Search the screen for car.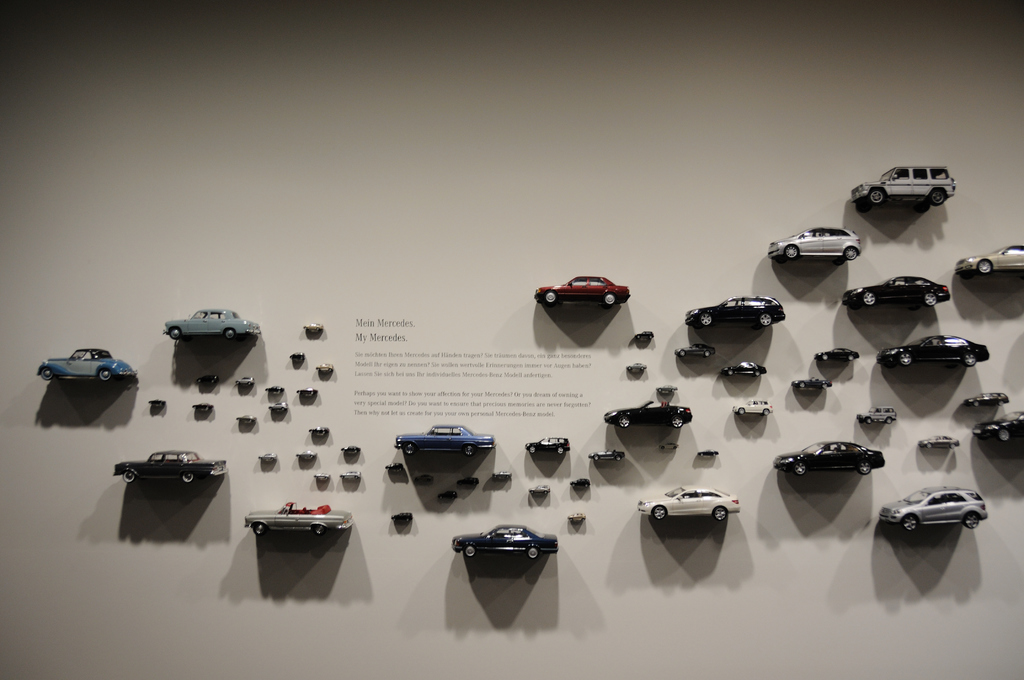
Found at <box>525,483,551,494</box>.
